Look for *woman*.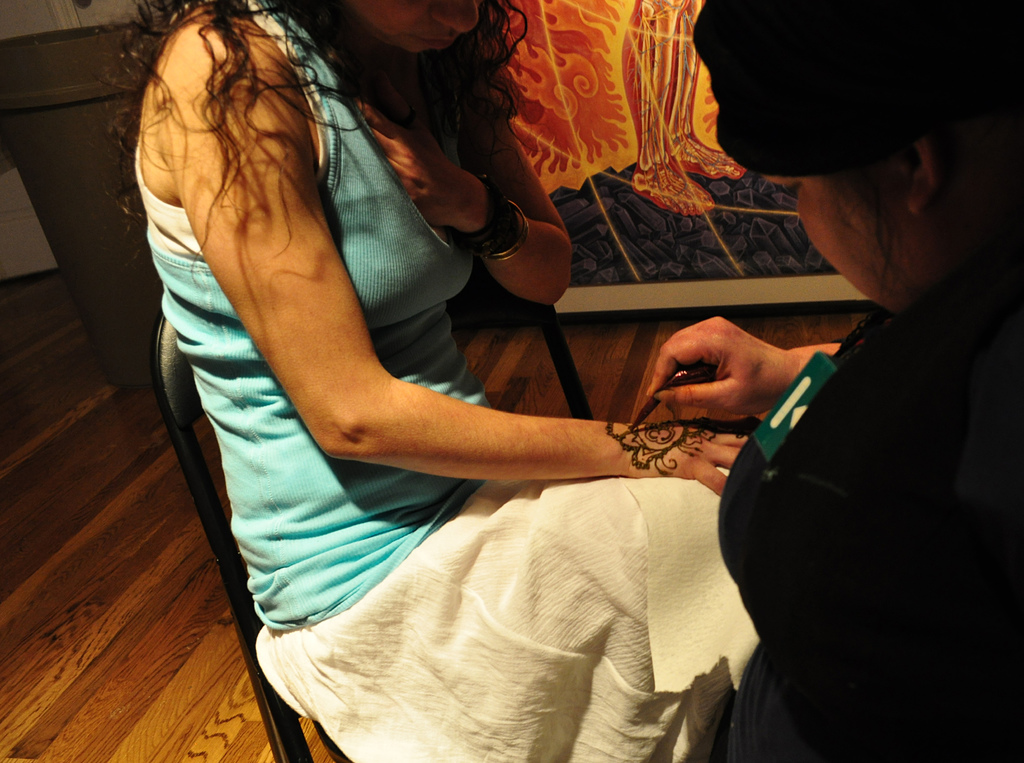
Found: rect(644, 0, 1023, 762).
